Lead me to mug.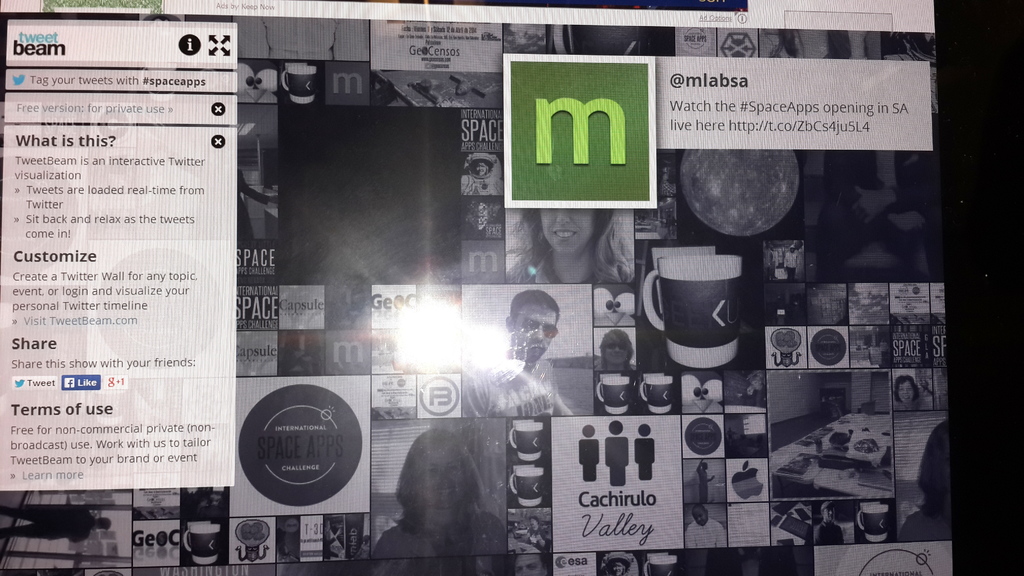
Lead to Rect(186, 523, 220, 562).
